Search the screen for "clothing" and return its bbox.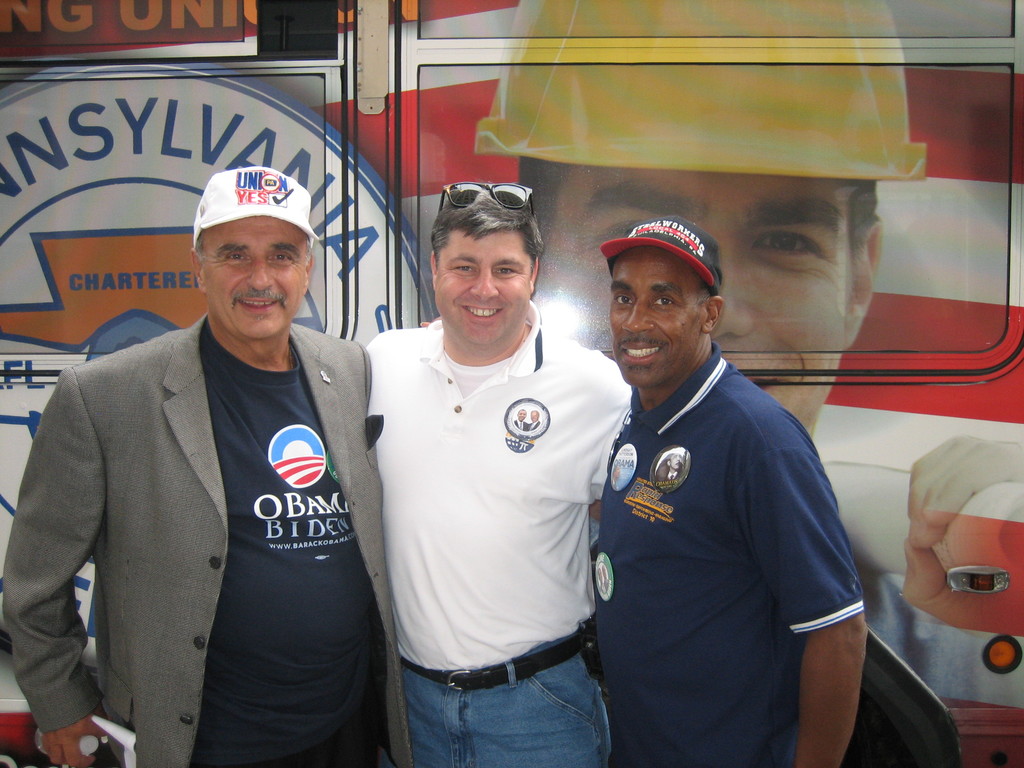
Found: BBox(577, 284, 874, 760).
